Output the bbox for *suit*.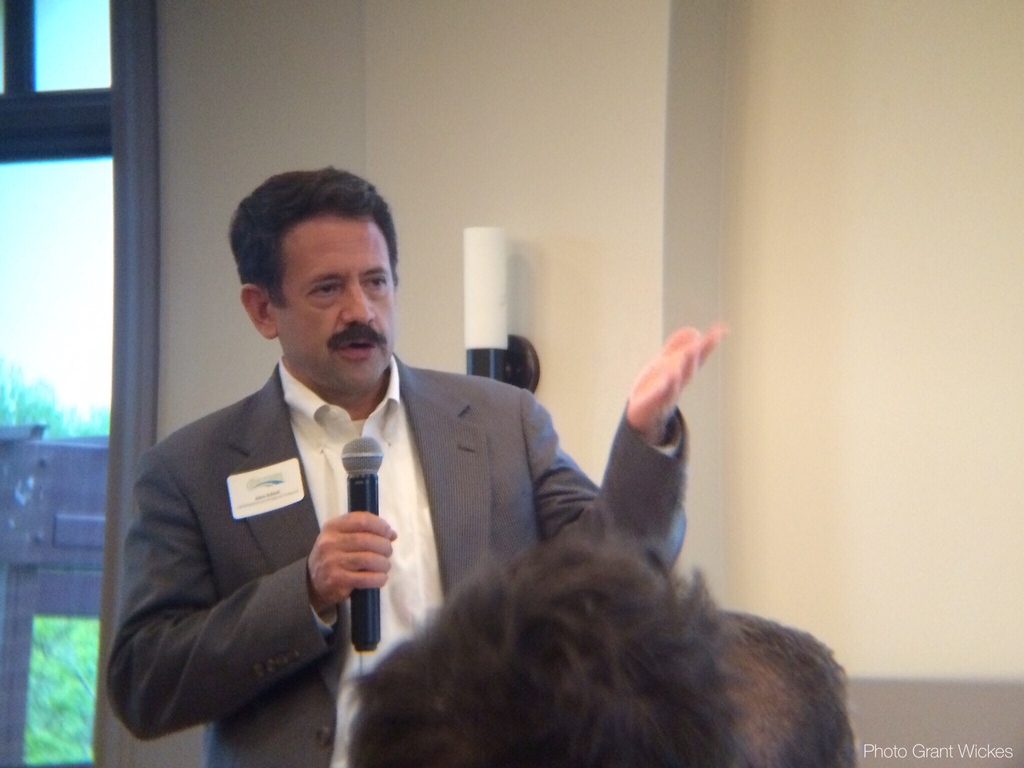
x1=110, y1=387, x2=691, y2=767.
